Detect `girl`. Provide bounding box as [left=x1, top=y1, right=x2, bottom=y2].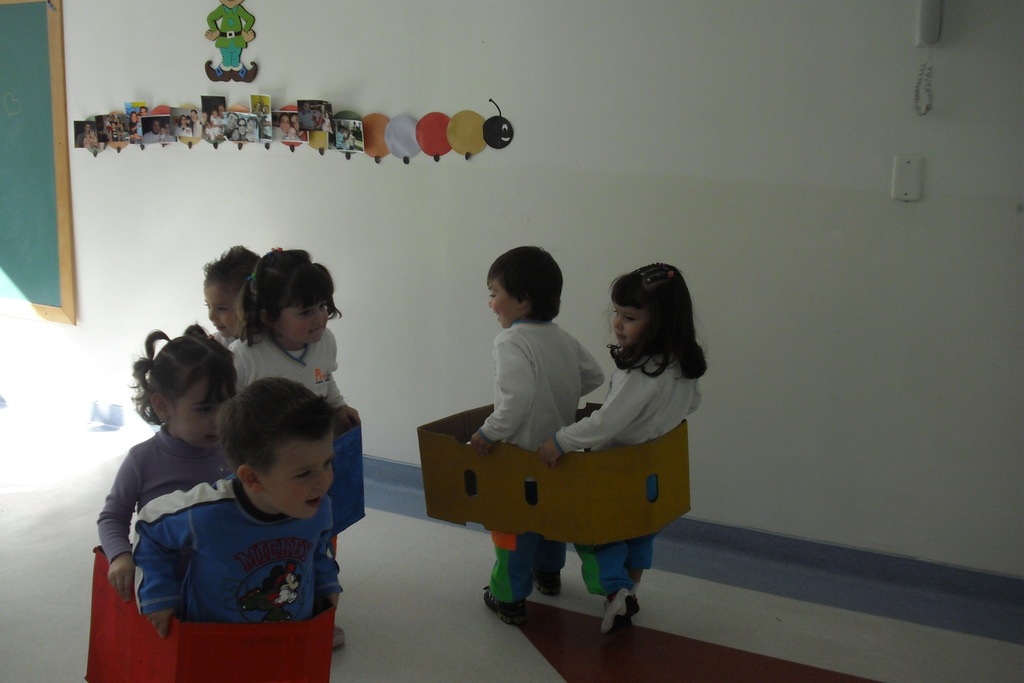
[left=538, top=262, right=708, bottom=640].
